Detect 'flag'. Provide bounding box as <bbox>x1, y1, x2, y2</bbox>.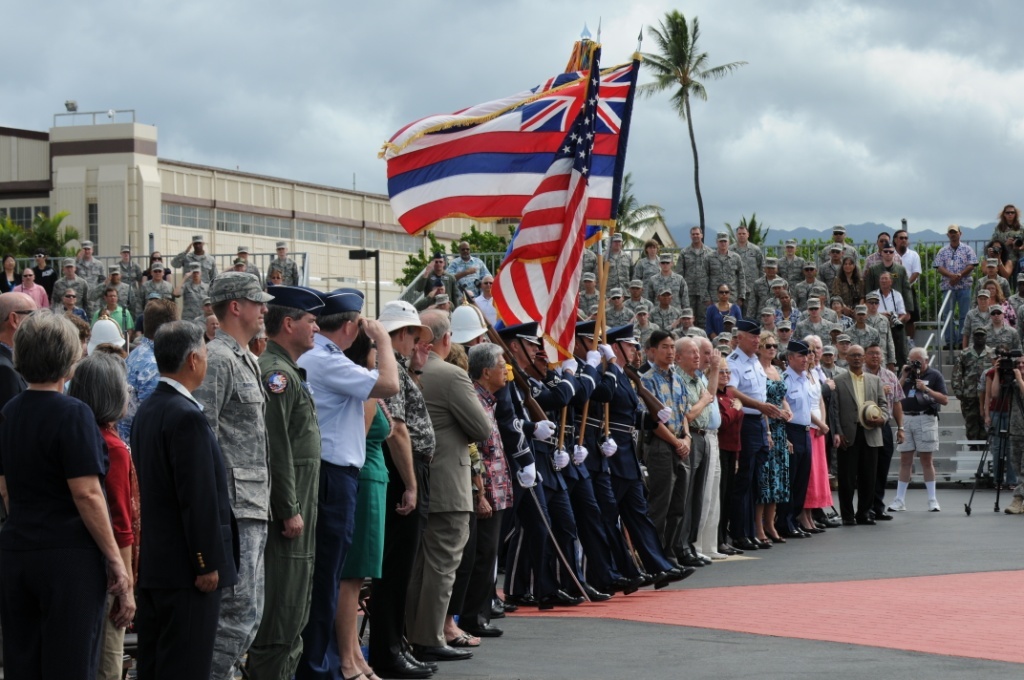
<bbox>376, 71, 613, 236</bbox>.
